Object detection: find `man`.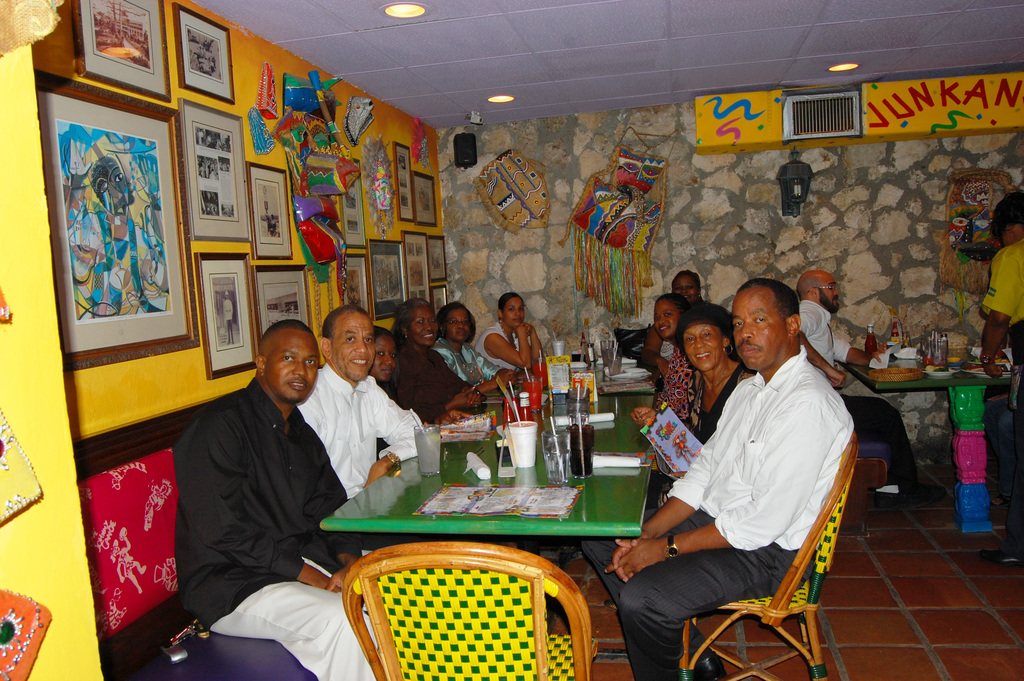
bbox=(161, 295, 362, 671).
